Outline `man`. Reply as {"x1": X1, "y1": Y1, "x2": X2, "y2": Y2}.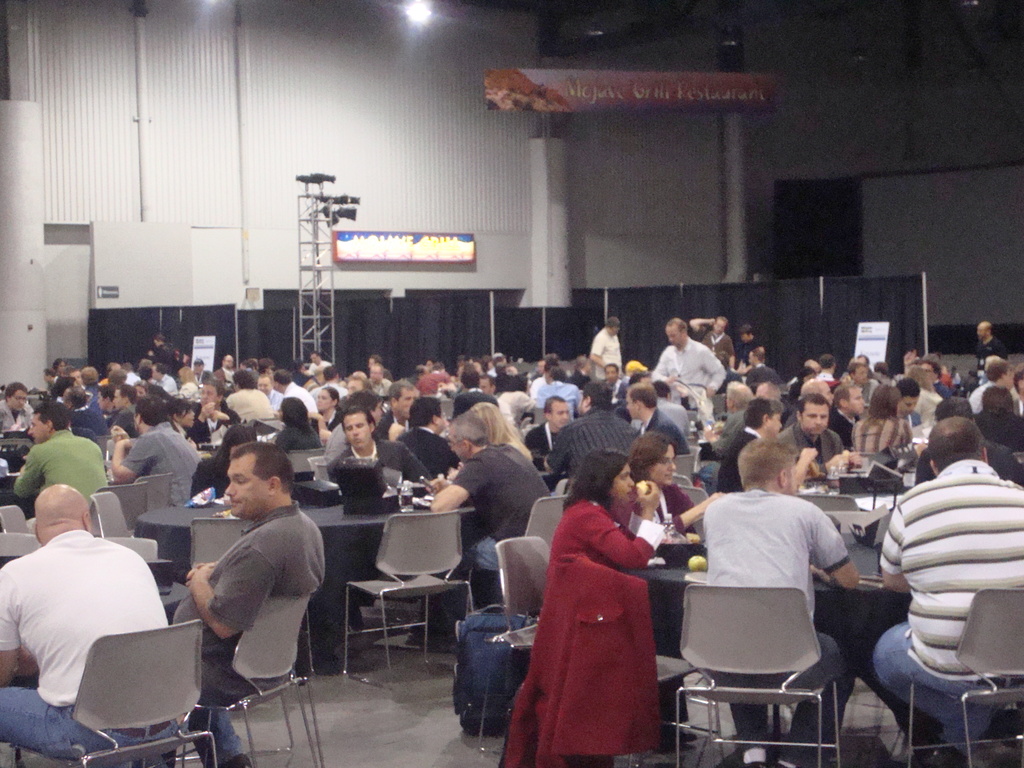
{"x1": 449, "y1": 371, "x2": 497, "y2": 421}.
